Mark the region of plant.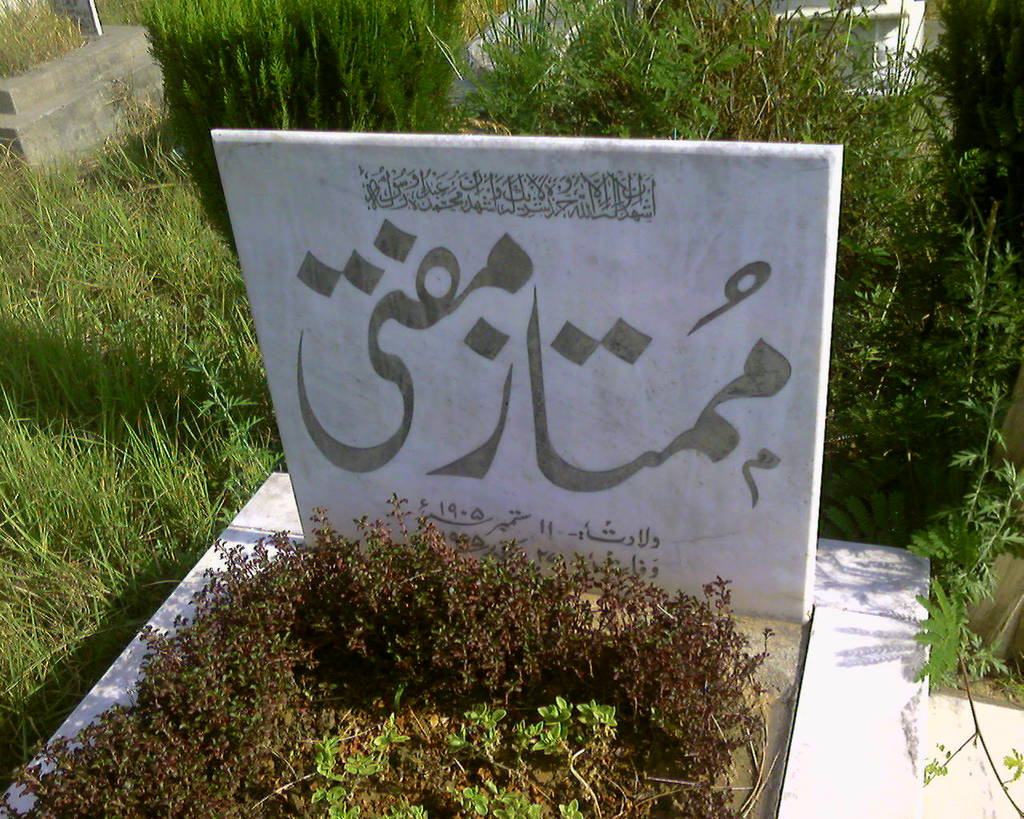
Region: [903,539,1023,818].
